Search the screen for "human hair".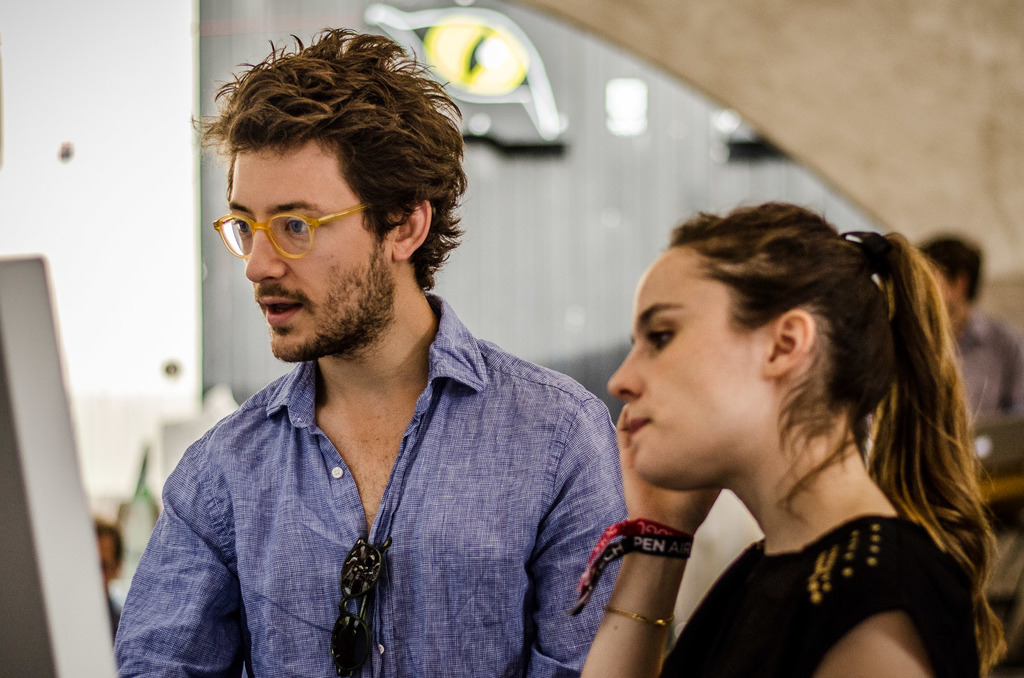
Found at rect(918, 229, 985, 302).
